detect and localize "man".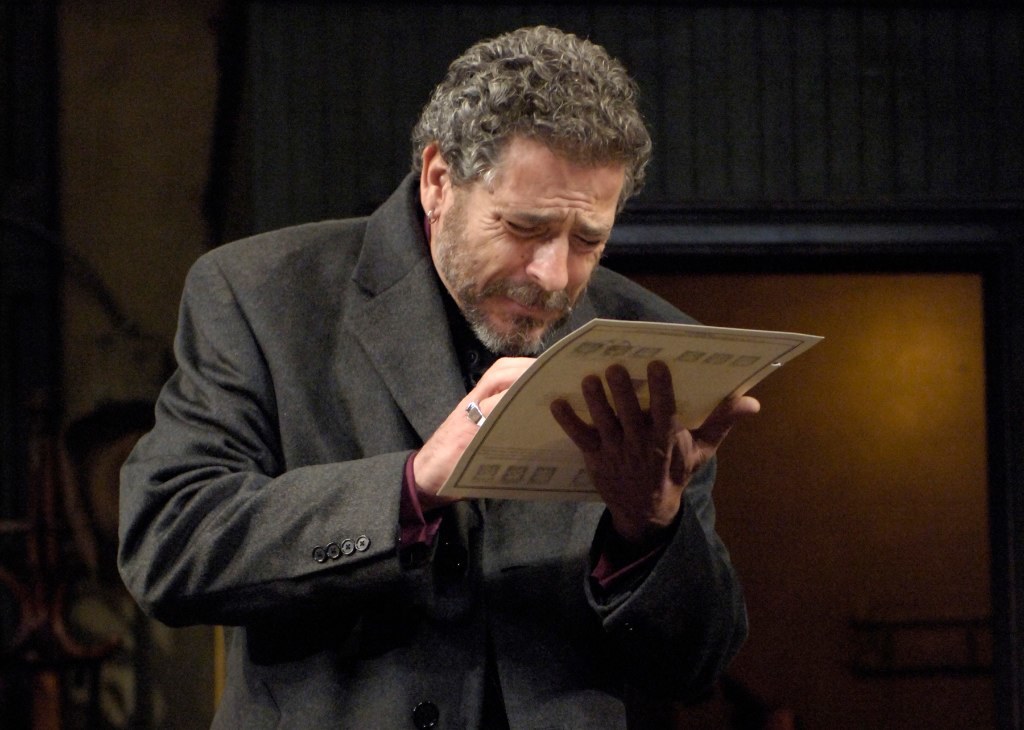
Localized at 116:60:813:706.
